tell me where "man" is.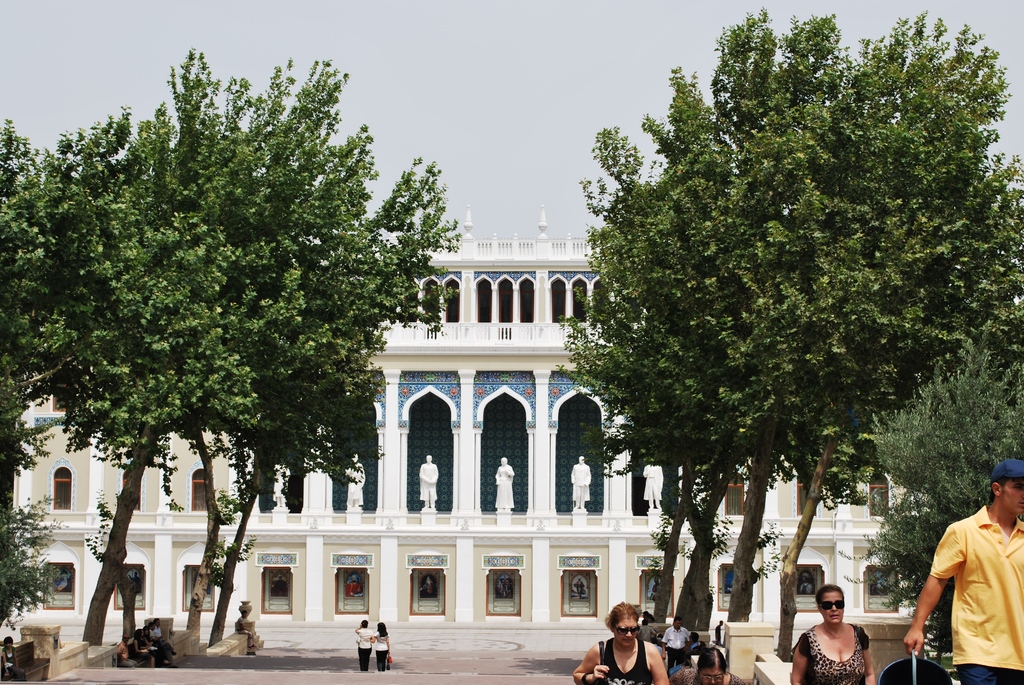
"man" is at 118,629,135,666.
